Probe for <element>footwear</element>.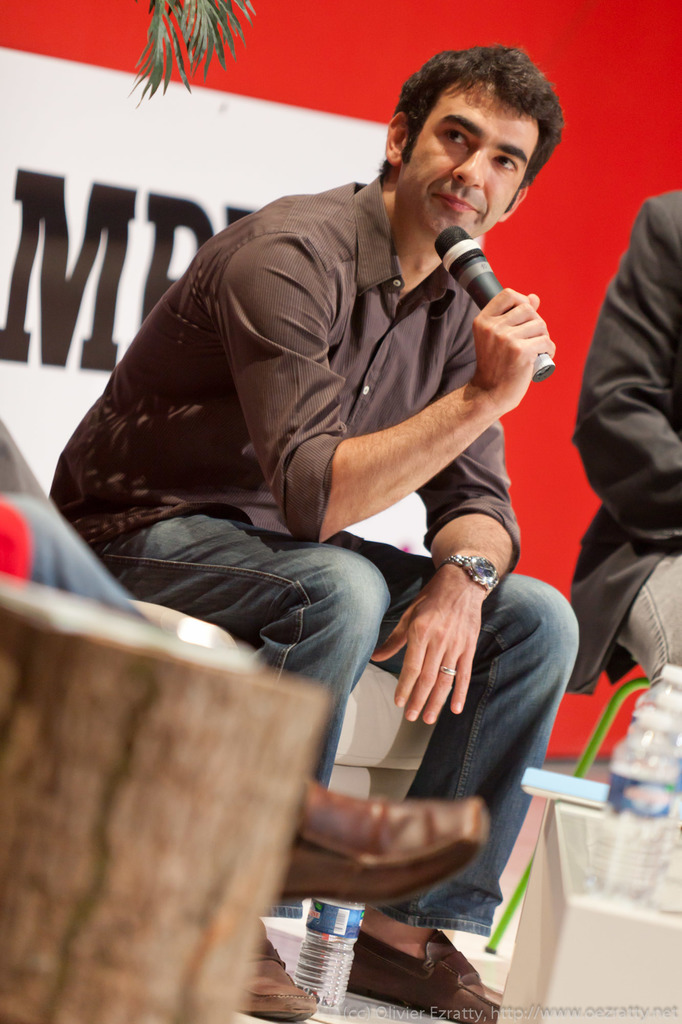
Probe result: <region>278, 777, 494, 910</region>.
